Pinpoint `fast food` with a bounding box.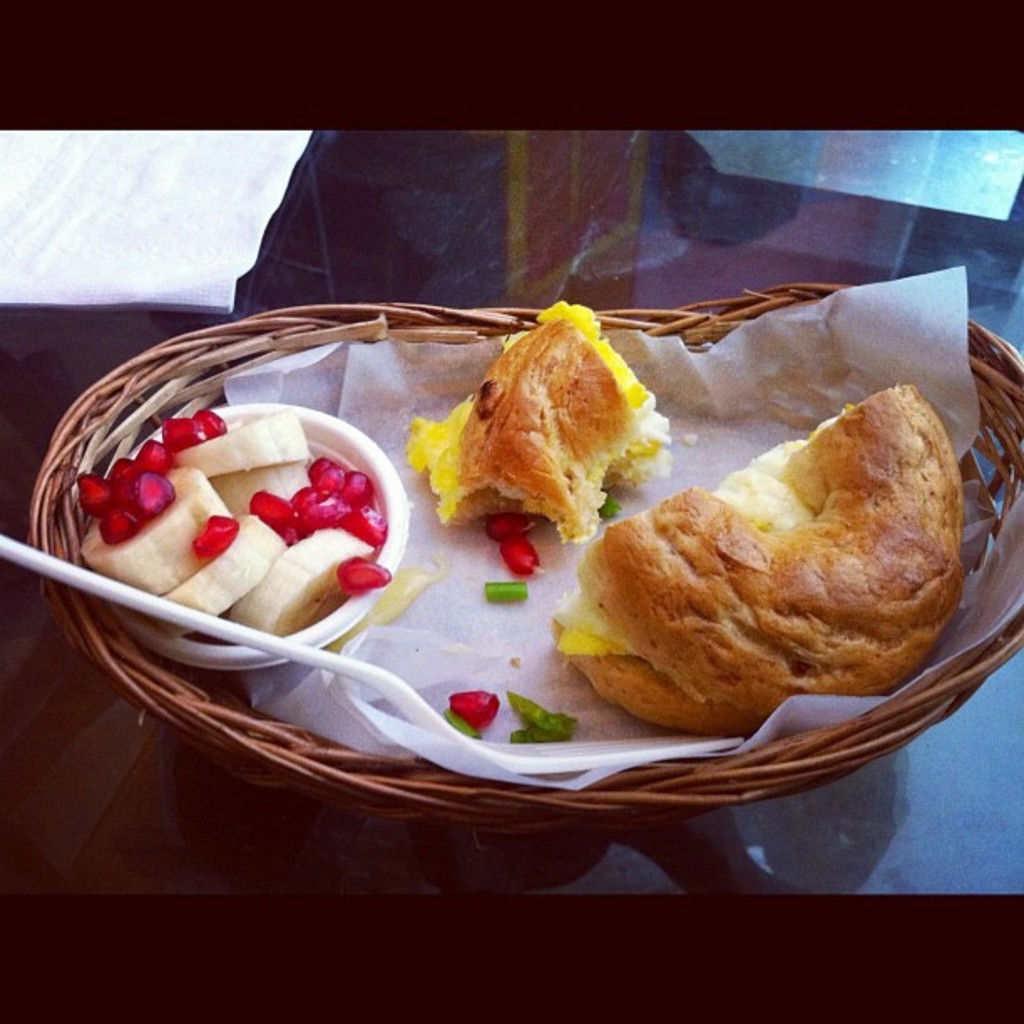
562,363,980,731.
